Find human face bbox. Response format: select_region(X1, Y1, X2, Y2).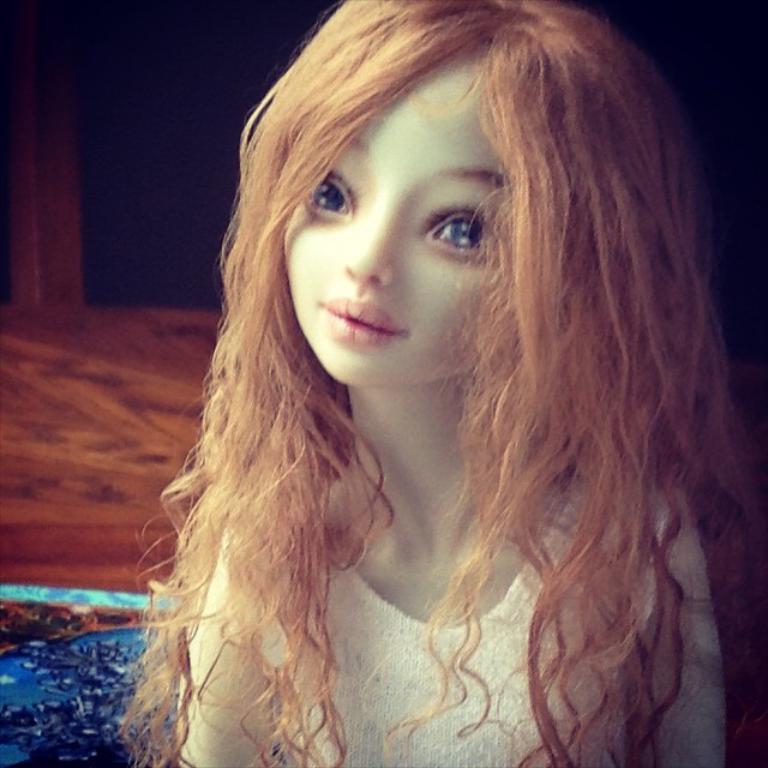
select_region(286, 31, 515, 390).
